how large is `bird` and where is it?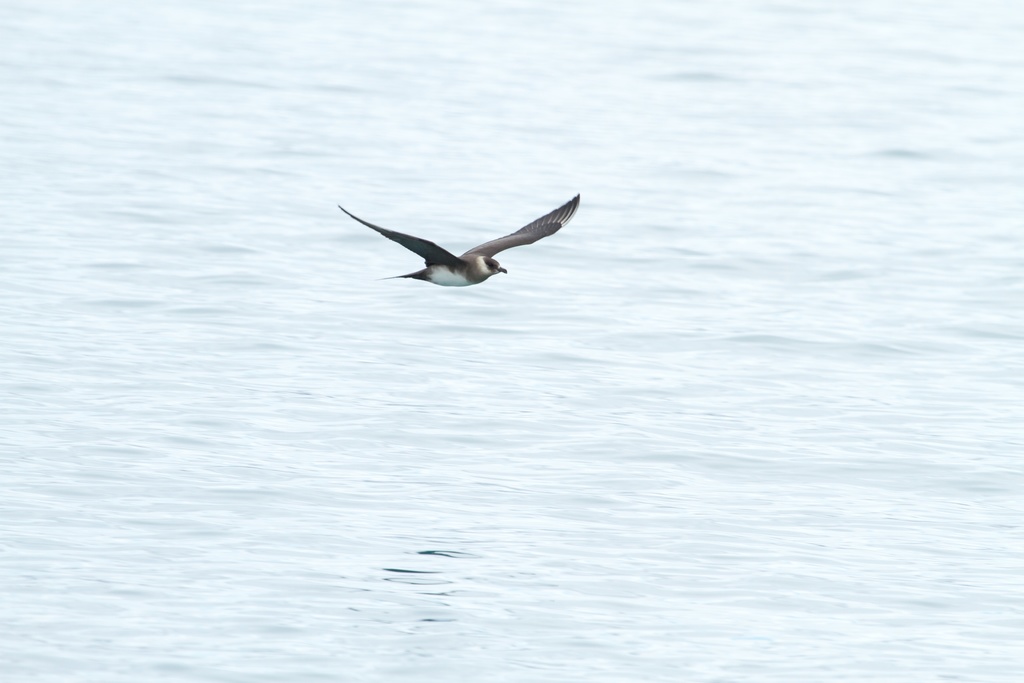
Bounding box: BBox(342, 188, 593, 302).
